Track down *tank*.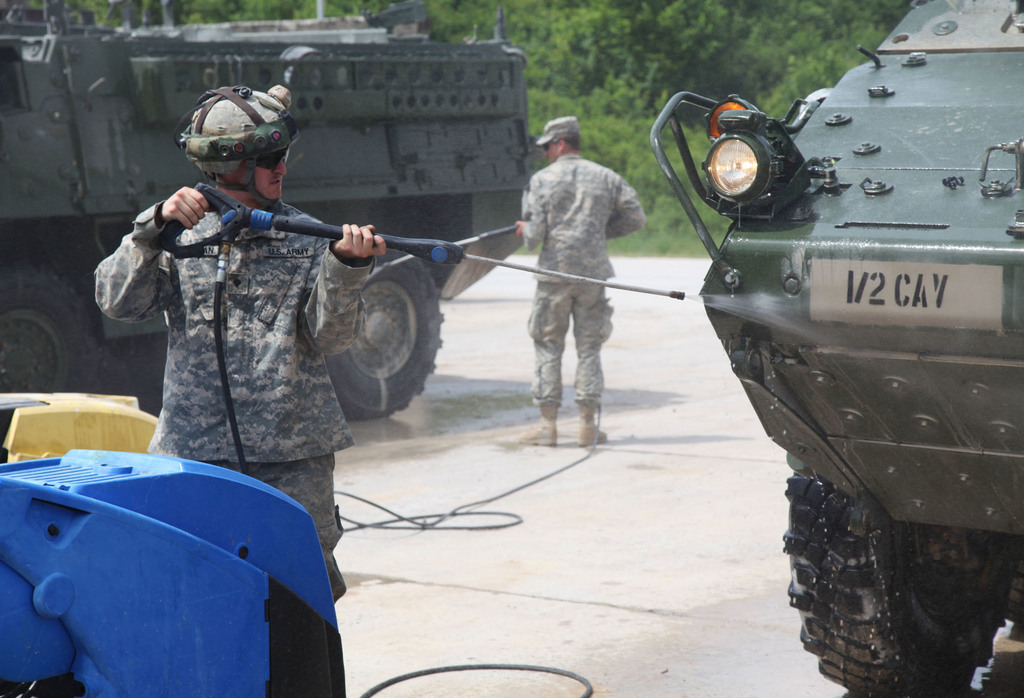
Tracked to [x1=648, y1=0, x2=1023, y2=697].
